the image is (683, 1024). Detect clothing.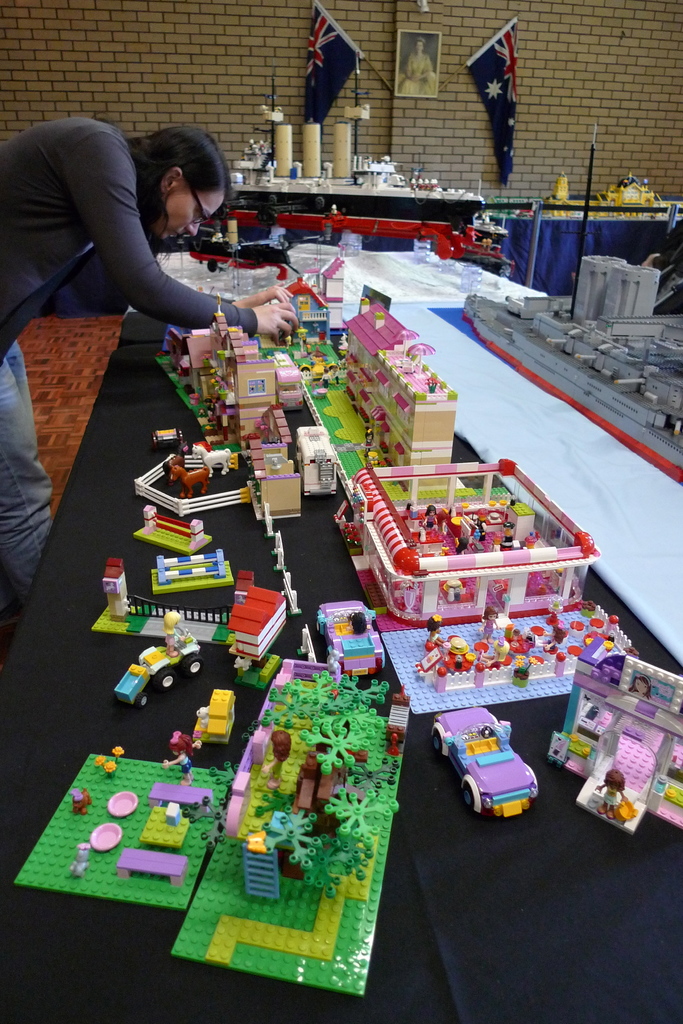
Detection: left=0, top=115, right=255, bottom=579.
